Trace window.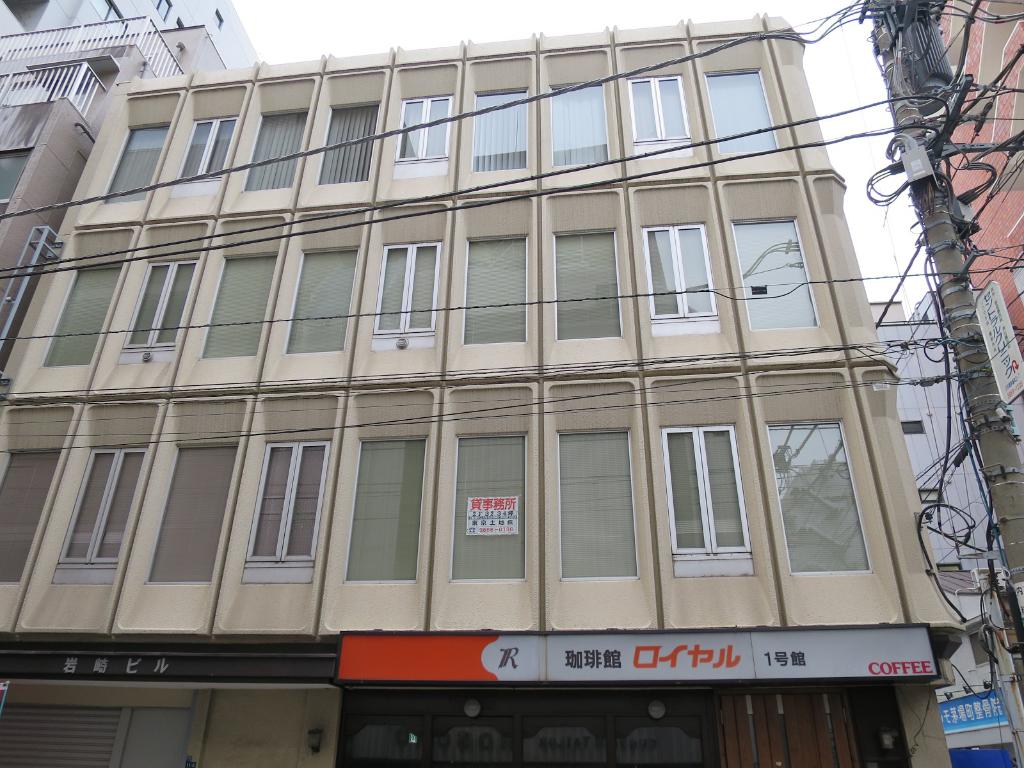
Traced to bbox=(38, 263, 128, 367).
